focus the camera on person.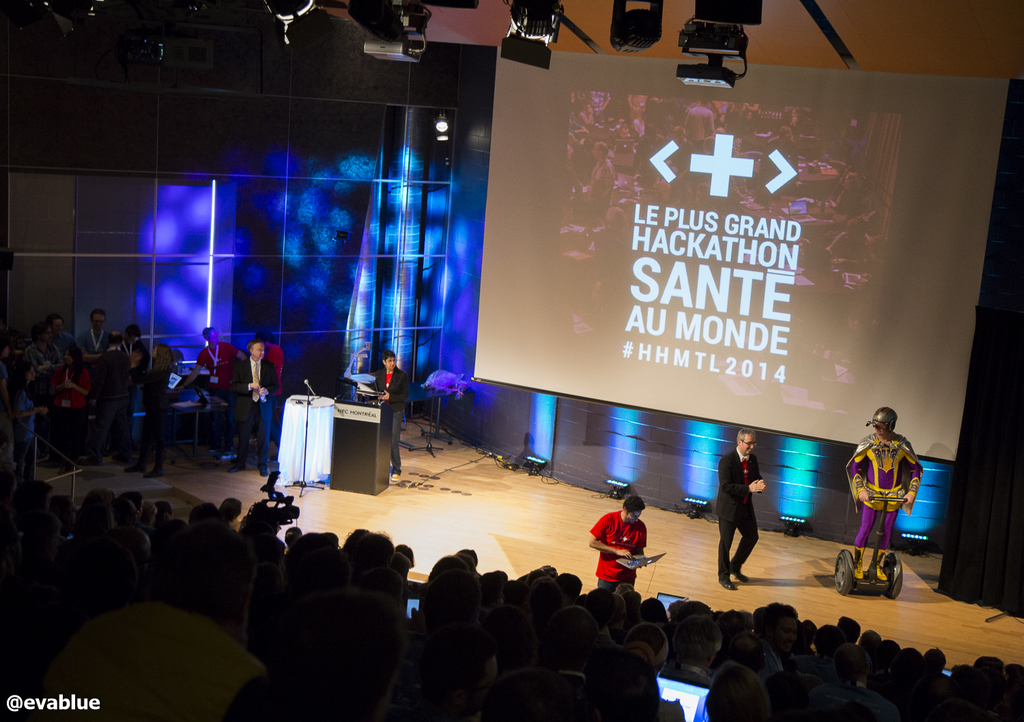
Focus region: 96:329:156:462.
